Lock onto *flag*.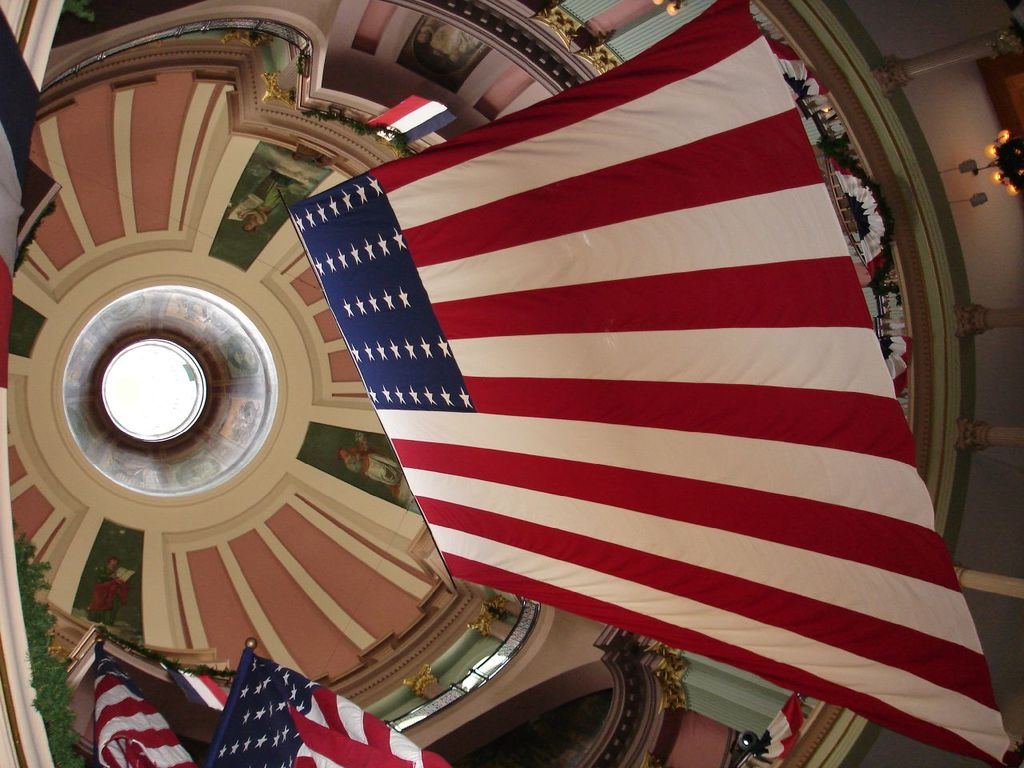
Locked: [174,666,226,718].
